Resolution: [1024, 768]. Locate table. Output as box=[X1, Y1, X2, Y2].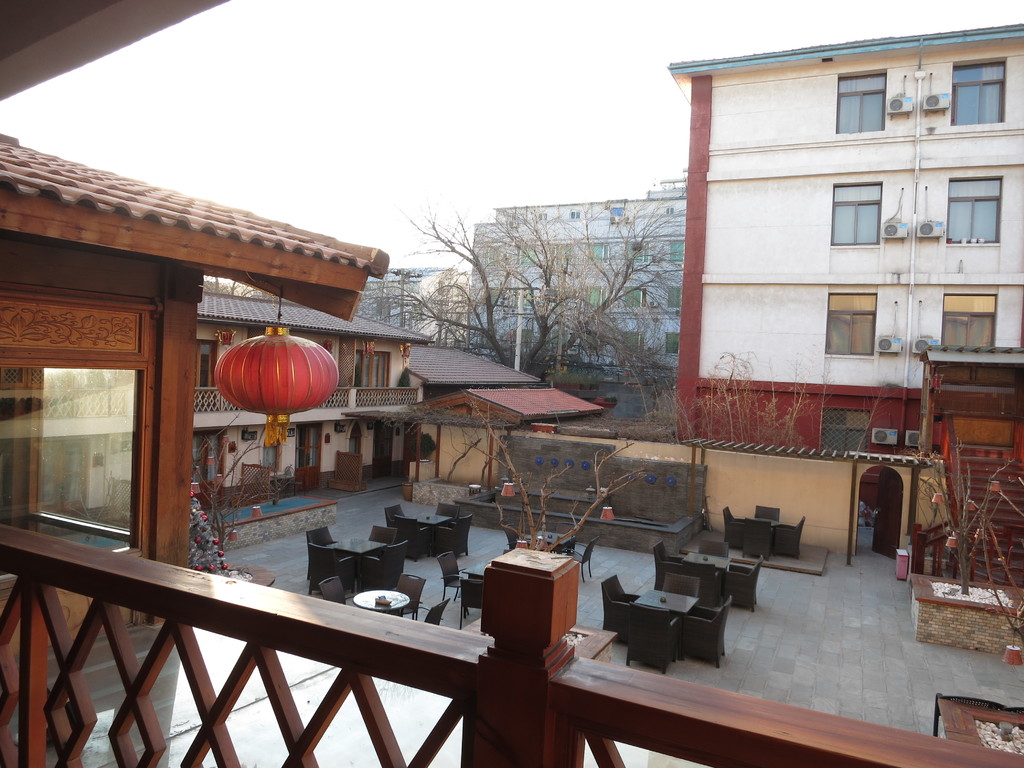
box=[682, 547, 737, 587].
